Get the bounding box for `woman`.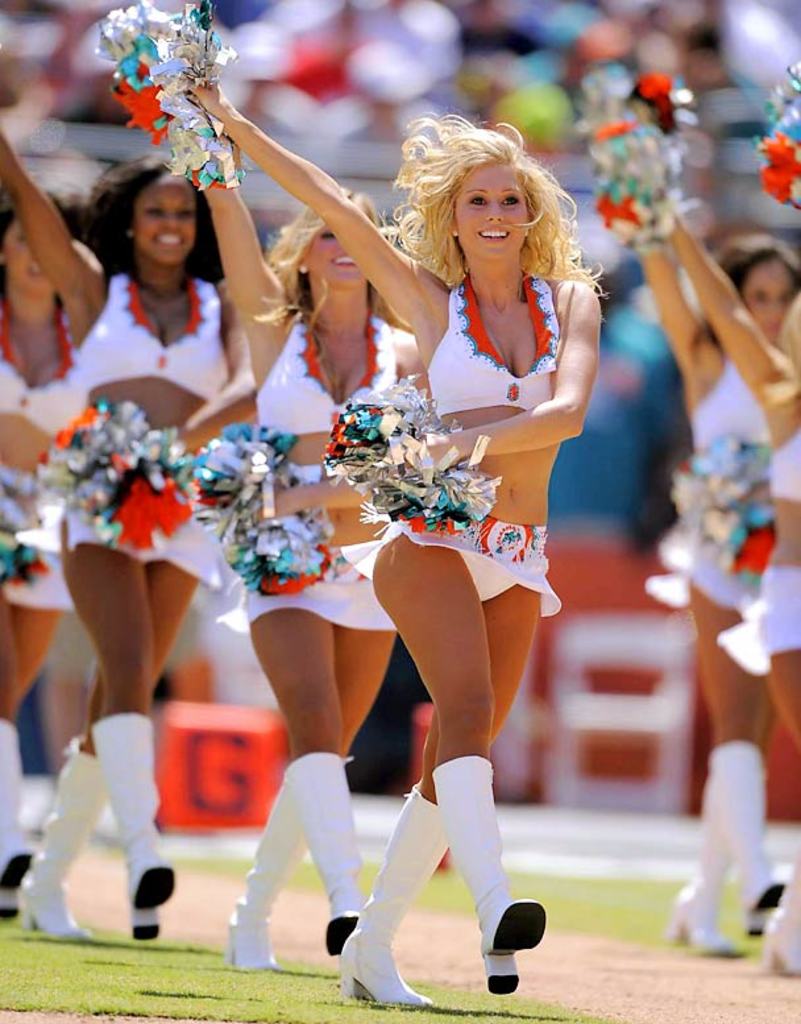
bbox(165, 78, 615, 977).
